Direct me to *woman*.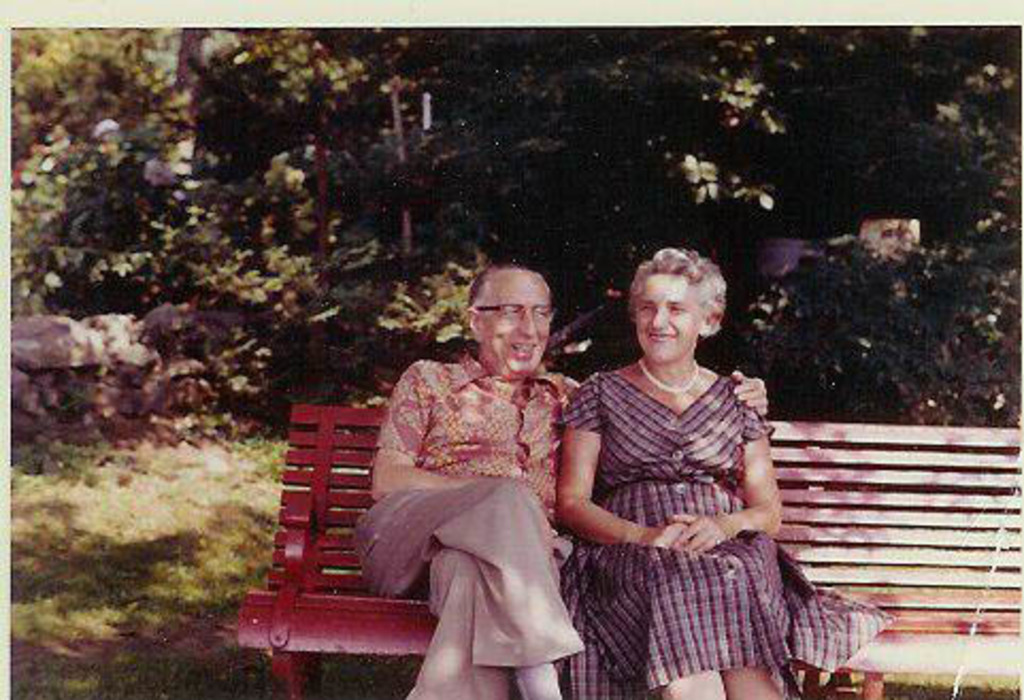
Direction: bbox=(541, 243, 824, 689).
